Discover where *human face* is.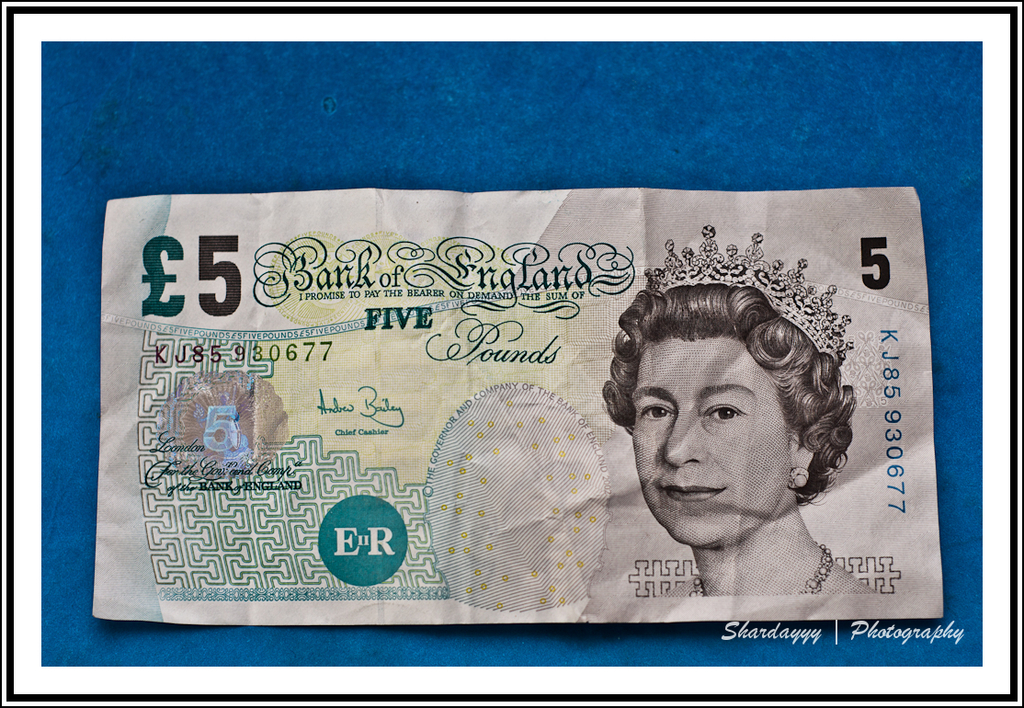
Discovered at 631,342,799,545.
